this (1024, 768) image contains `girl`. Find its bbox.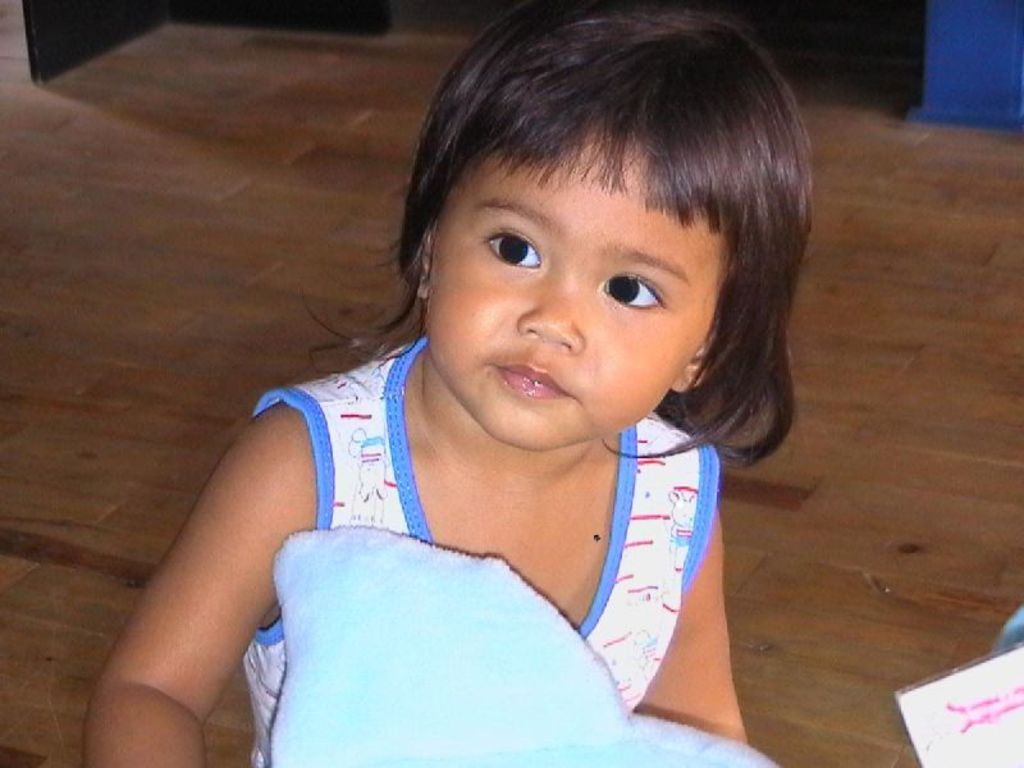
86 0 809 767.
